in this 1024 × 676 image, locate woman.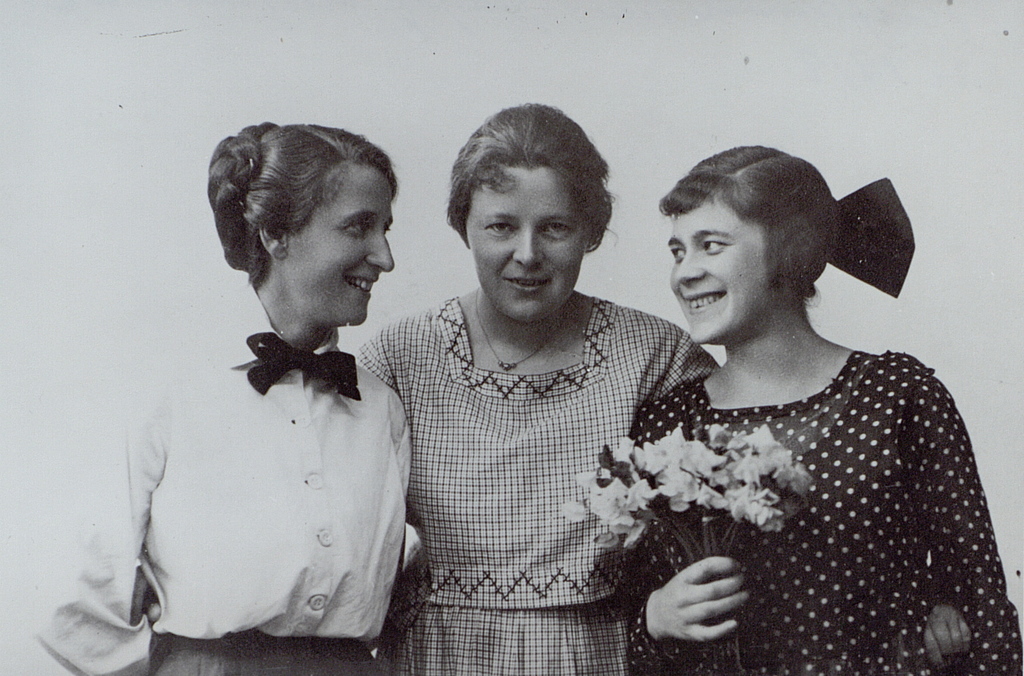
Bounding box: BBox(349, 102, 736, 675).
